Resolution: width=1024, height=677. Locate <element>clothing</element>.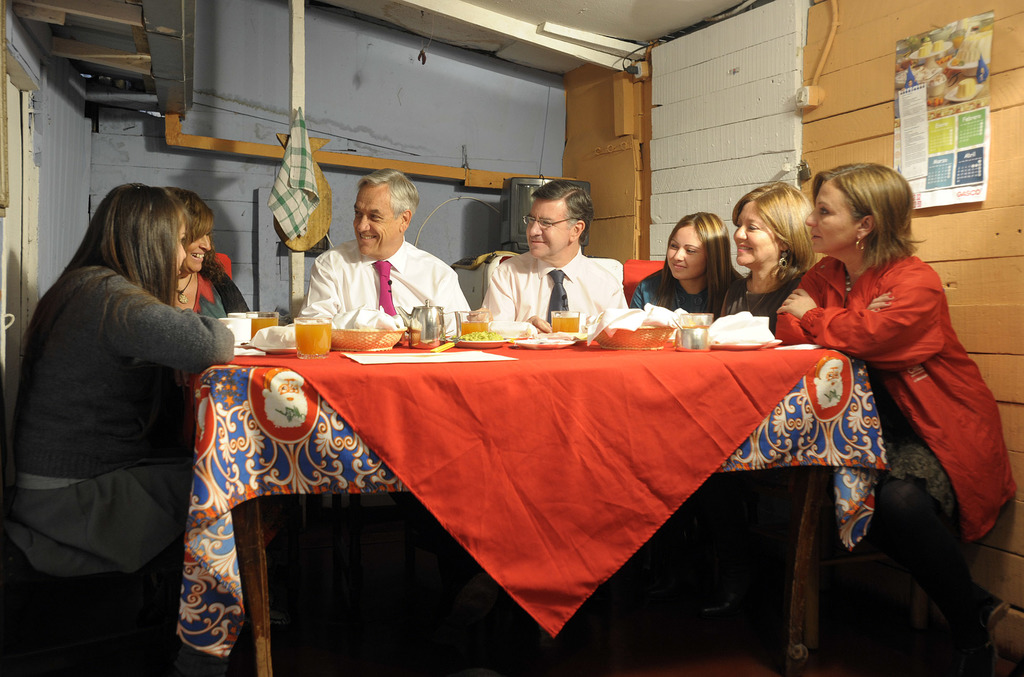
BBox(630, 264, 741, 317).
